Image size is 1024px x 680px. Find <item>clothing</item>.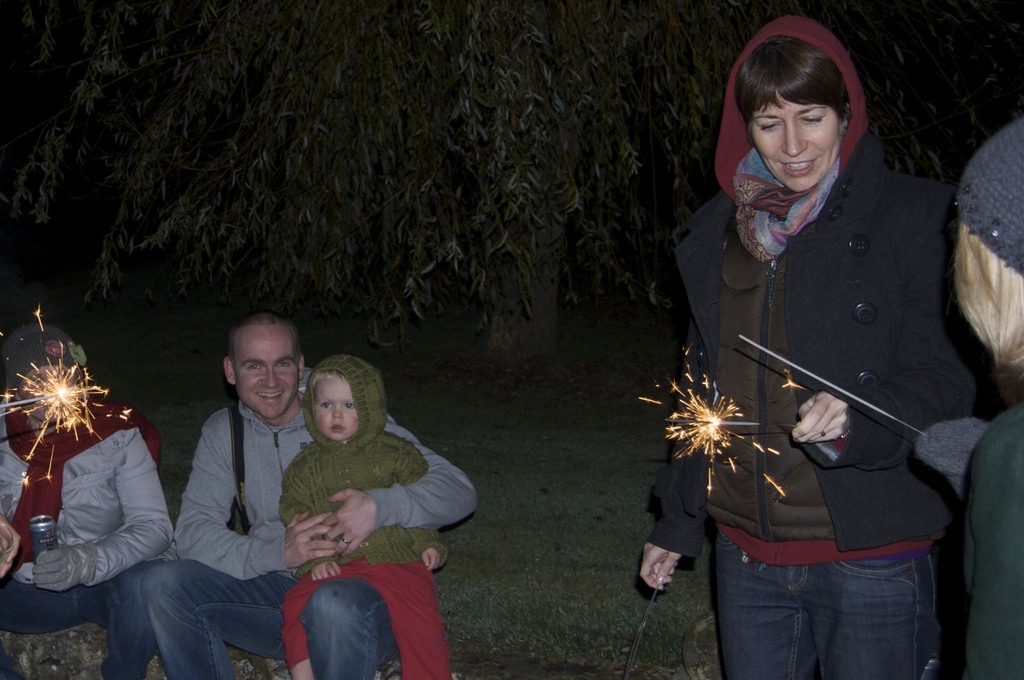
964, 400, 1023, 679.
